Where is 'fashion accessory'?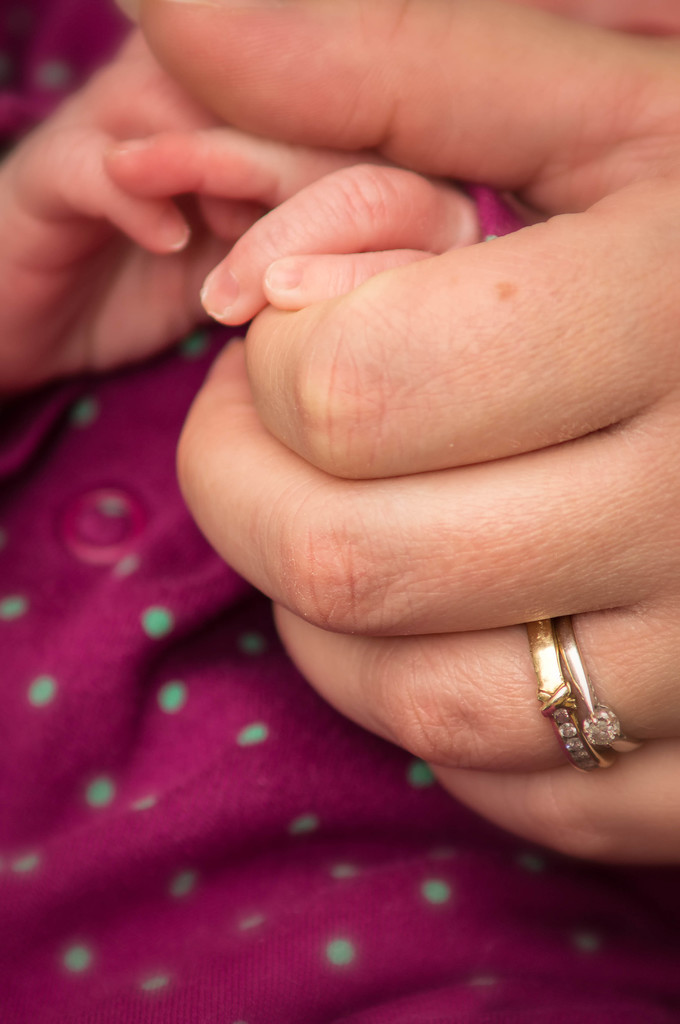
x1=537, y1=609, x2=645, y2=778.
